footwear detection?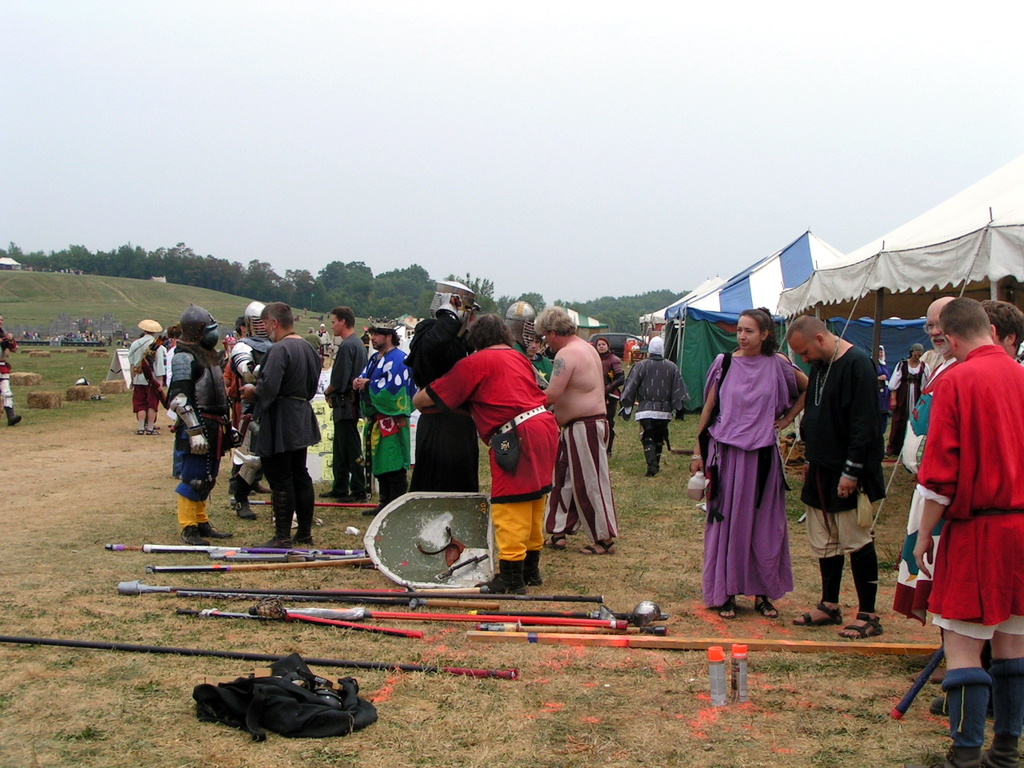
Rect(358, 506, 385, 514)
